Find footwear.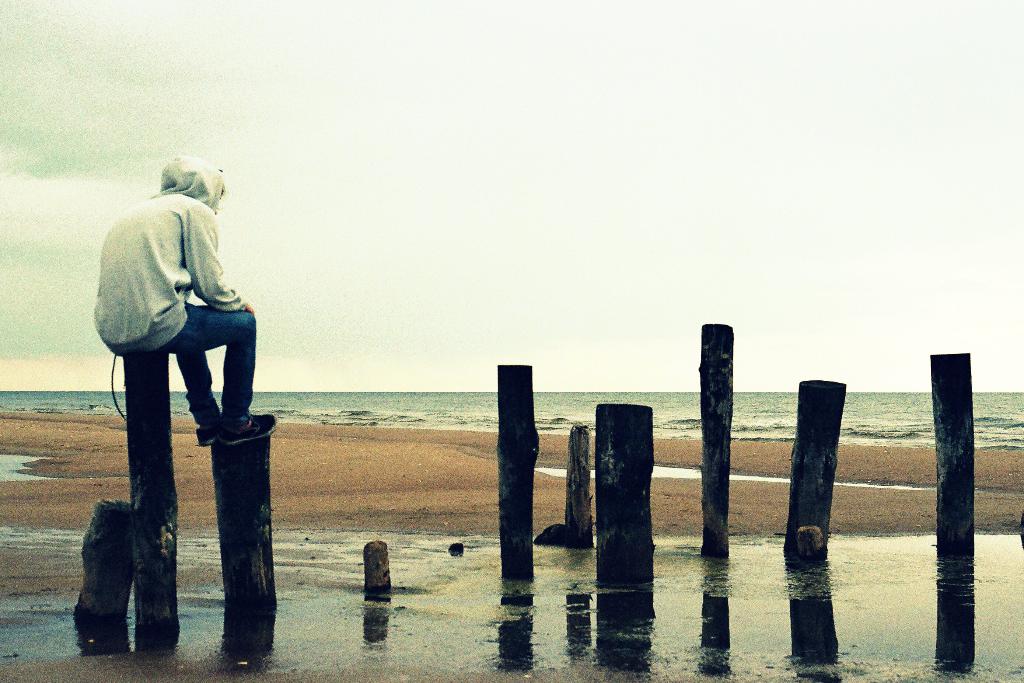
<region>191, 423, 223, 447</region>.
